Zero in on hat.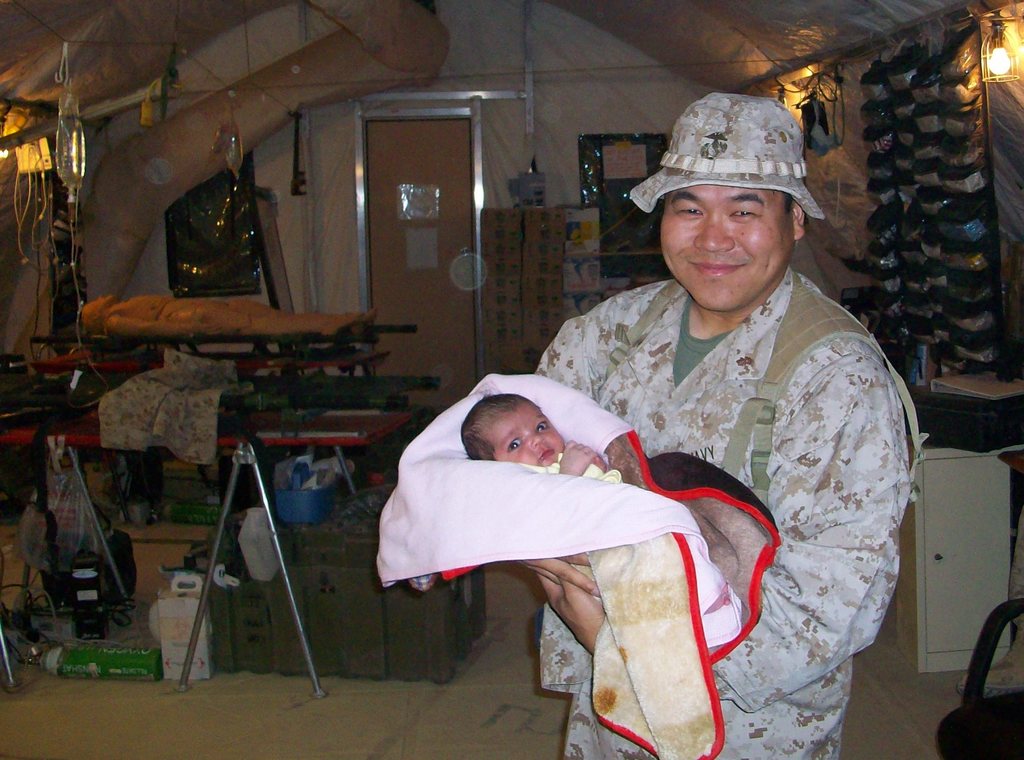
Zeroed in: region(626, 93, 829, 221).
